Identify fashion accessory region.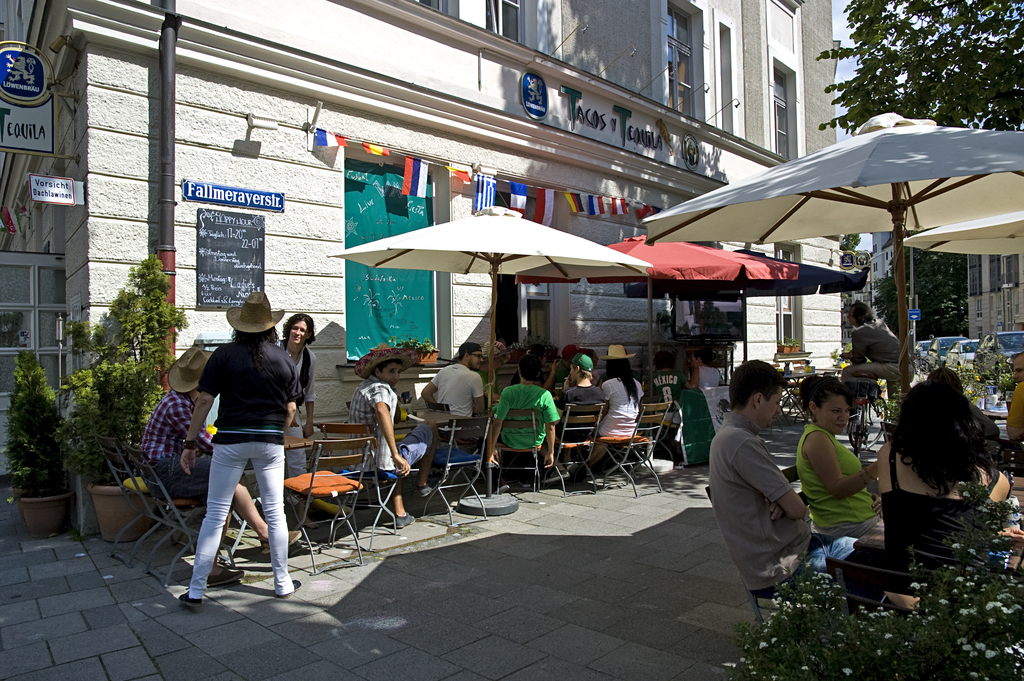
Region: bbox=[422, 482, 442, 495].
